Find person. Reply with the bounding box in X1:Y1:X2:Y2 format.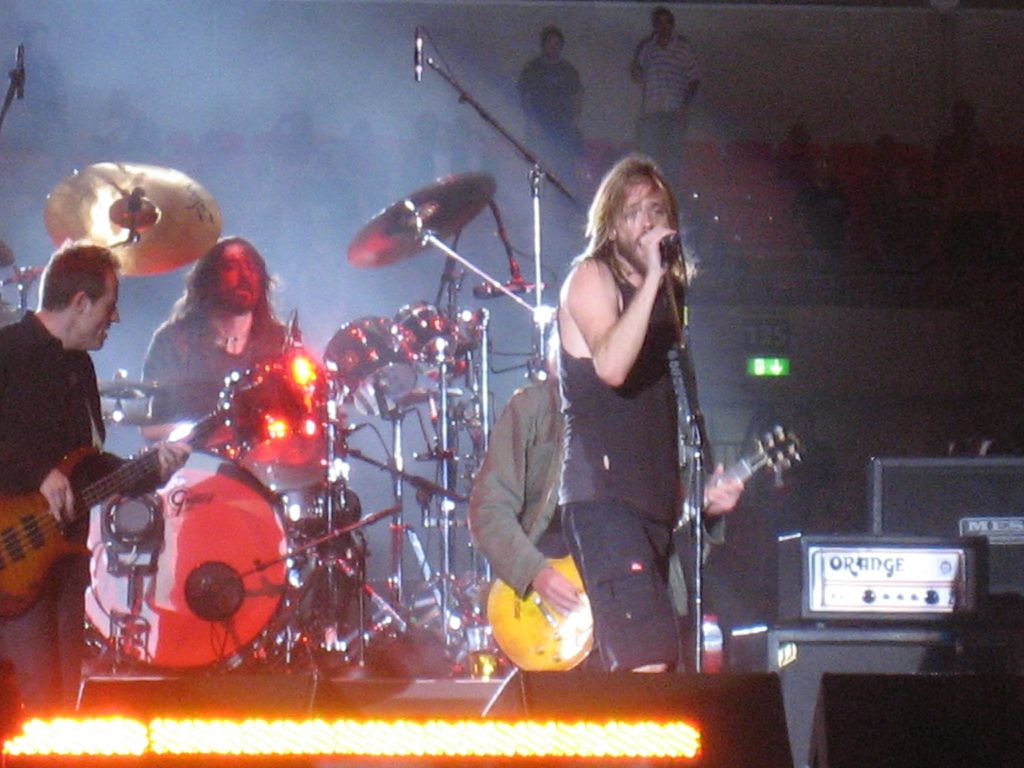
514:19:587:186.
